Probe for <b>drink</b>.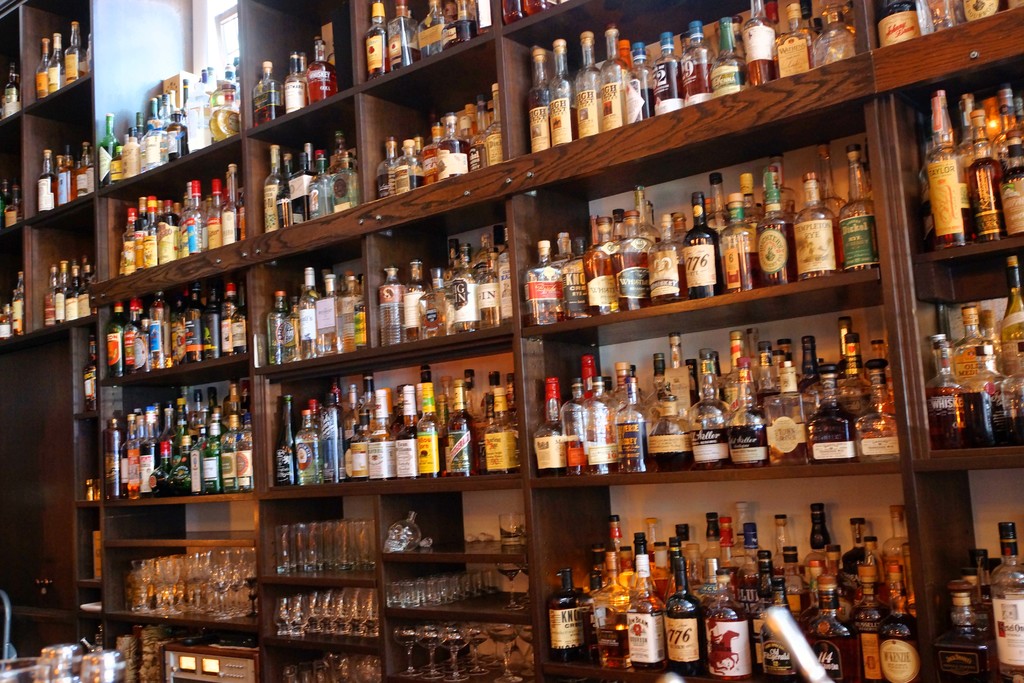
Probe result: [left=931, top=208, right=976, bottom=247].
